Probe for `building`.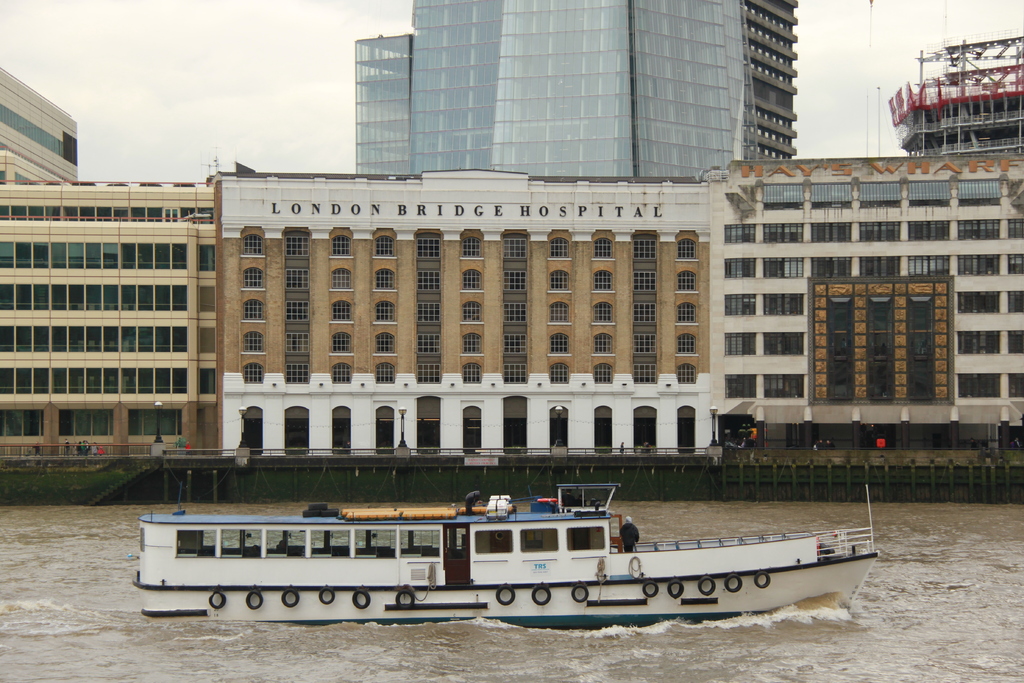
Probe result: x1=355, y1=0, x2=801, y2=181.
